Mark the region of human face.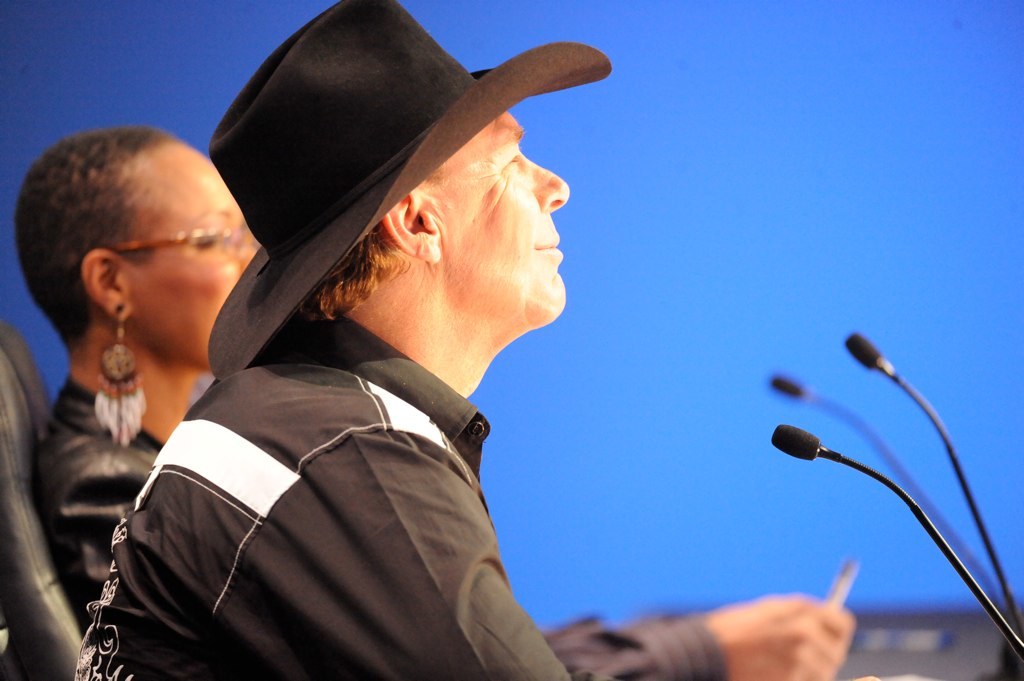
Region: (129, 142, 255, 374).
